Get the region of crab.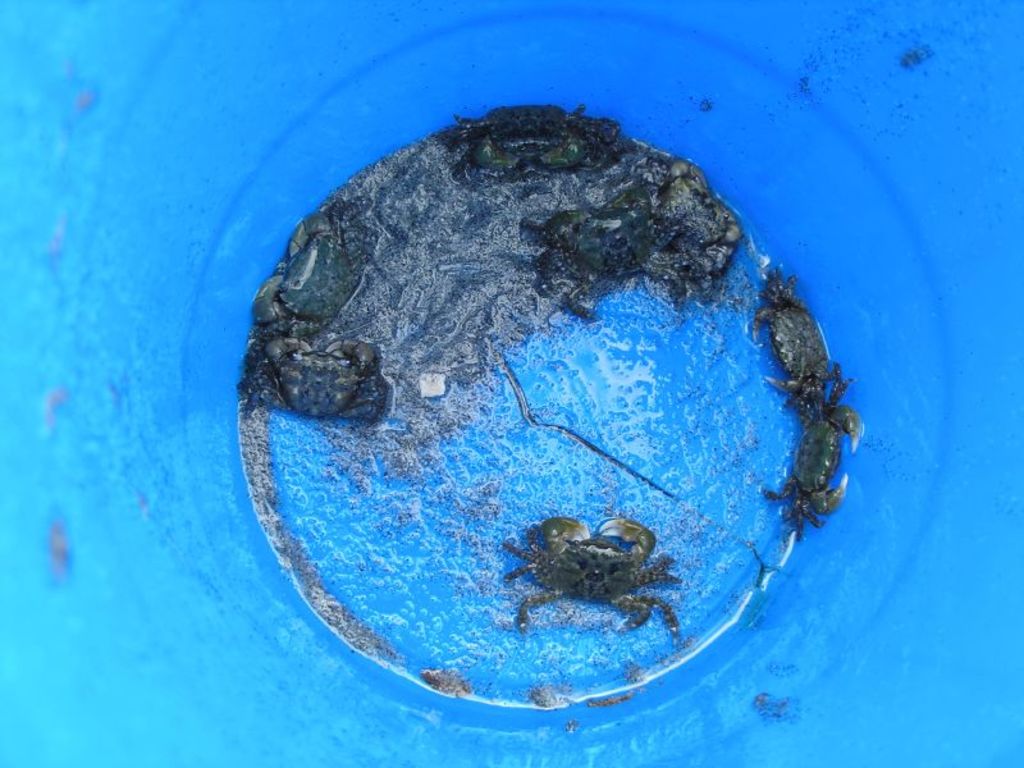
746,268,835,407.
